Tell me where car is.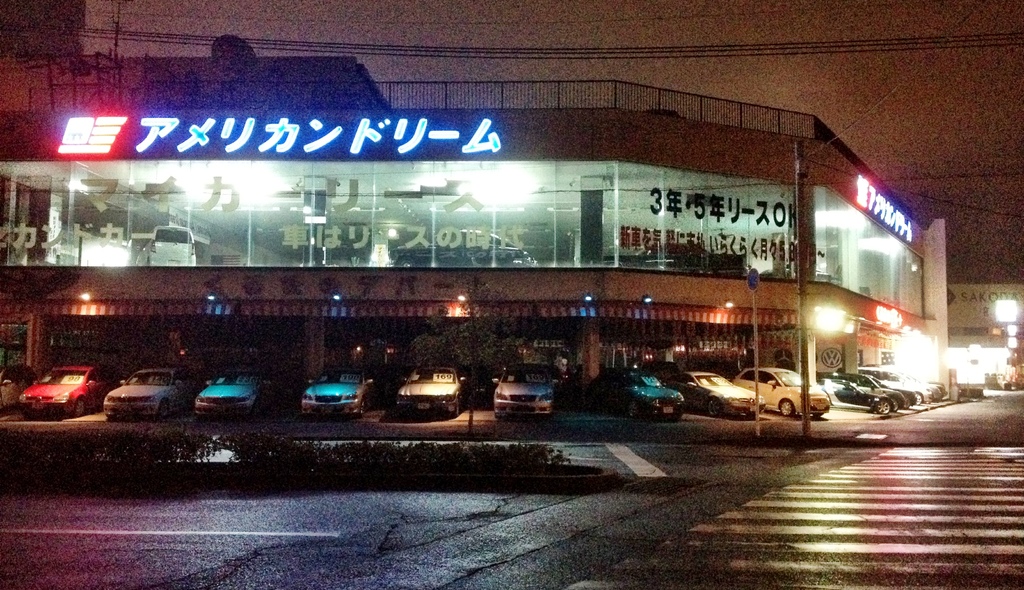
car is at 597/242/748/275.
